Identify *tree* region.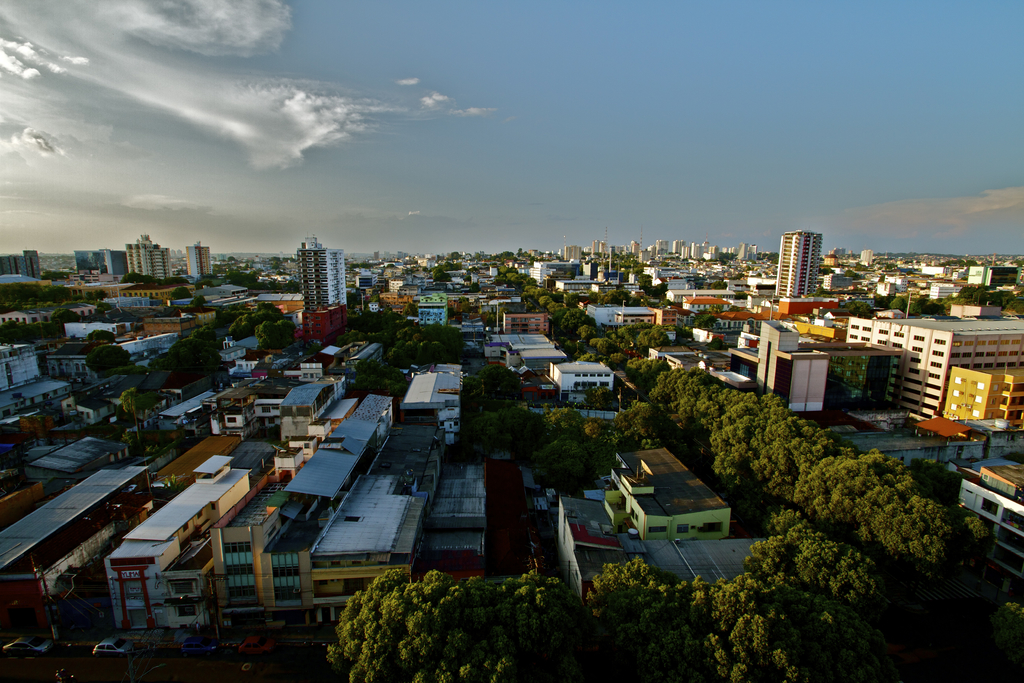
Region: 226/254/237/265.
